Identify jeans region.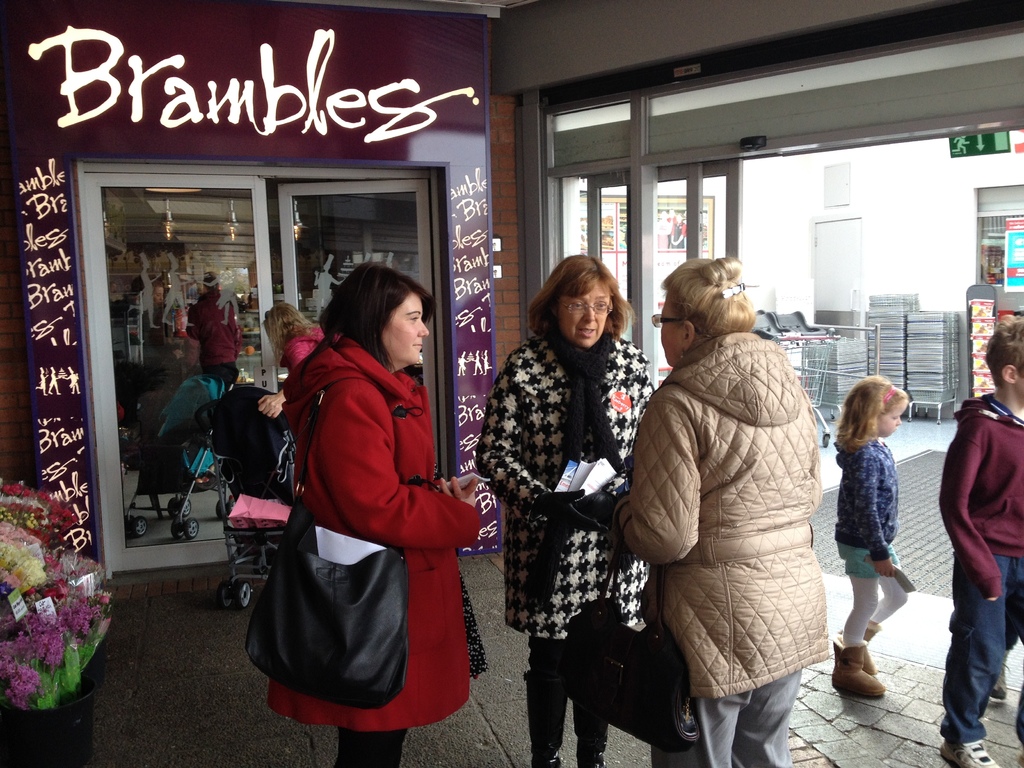
Region: (938, 557, 1023, 746).
